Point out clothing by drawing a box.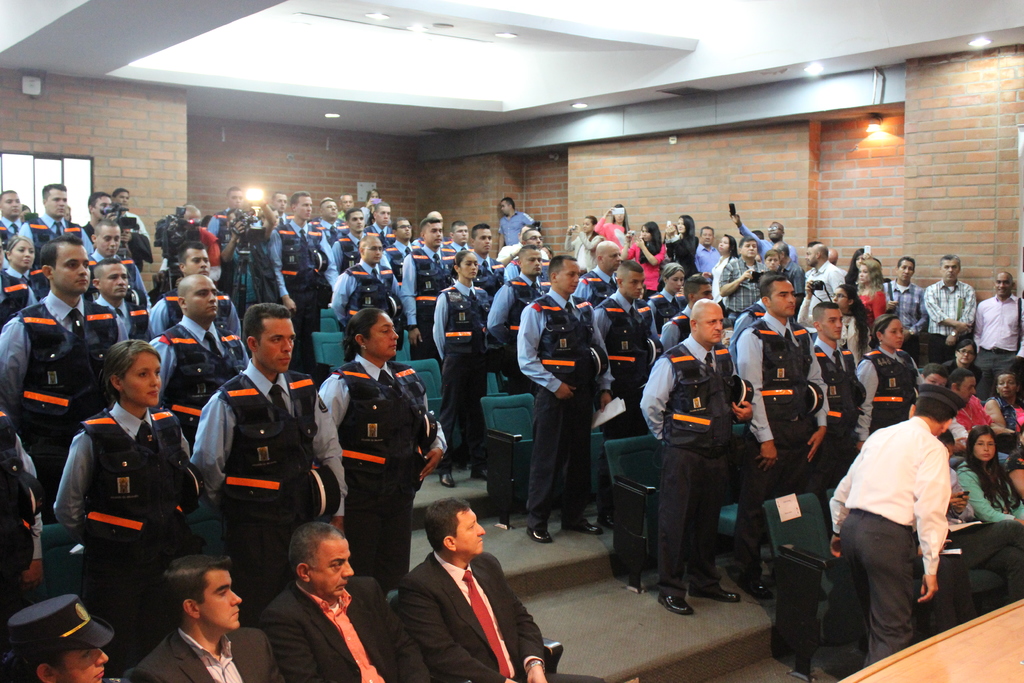
region(52, 404, 207, 636).
